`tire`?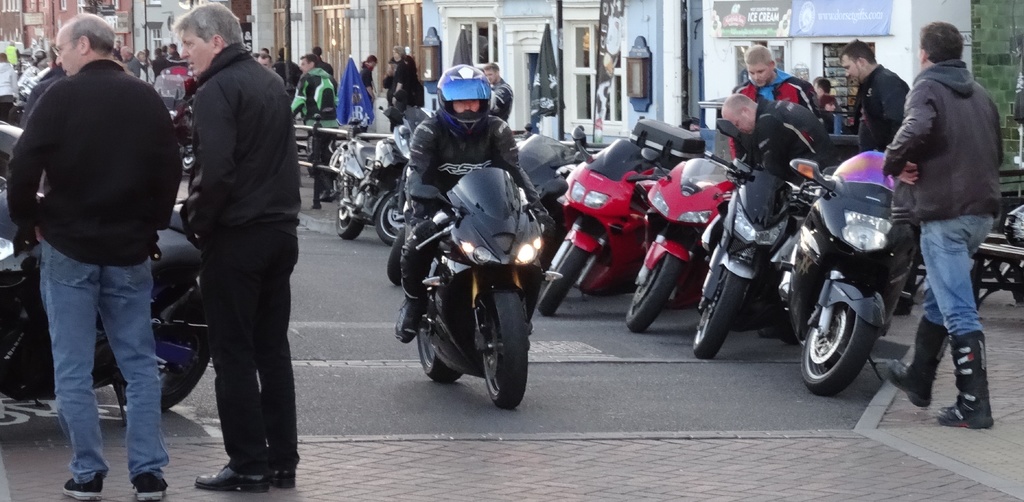
<region>625, 252, 684, 335</region>
